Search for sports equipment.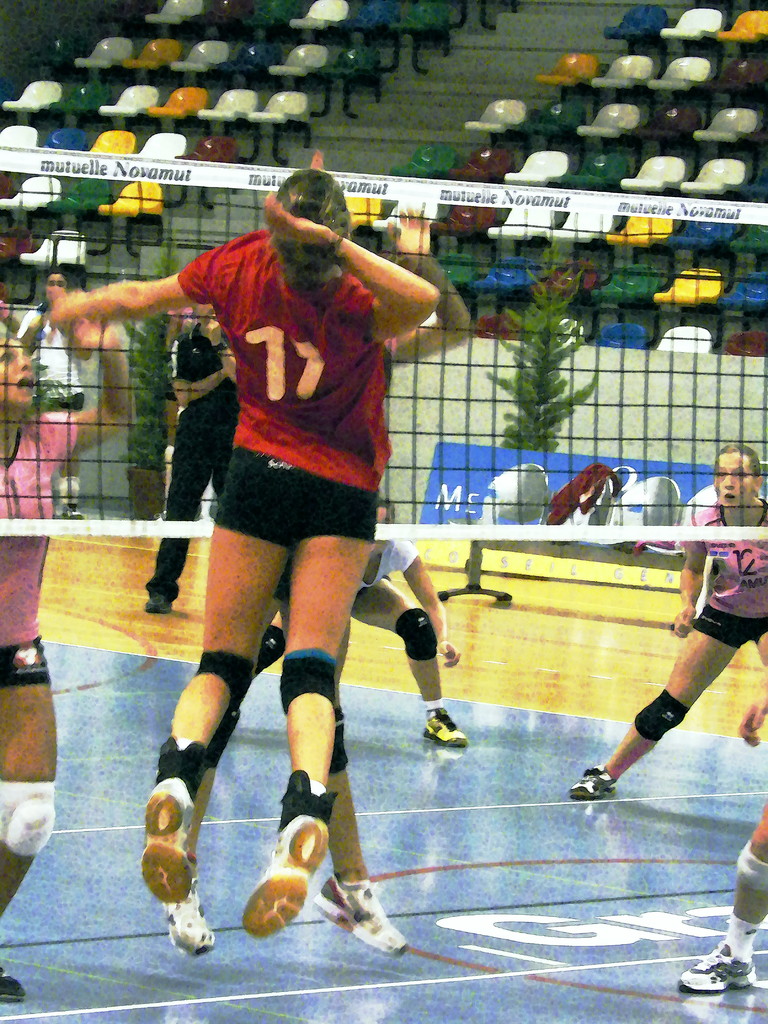
Found at x1=676, y1=944, x2=760, y2=991.
